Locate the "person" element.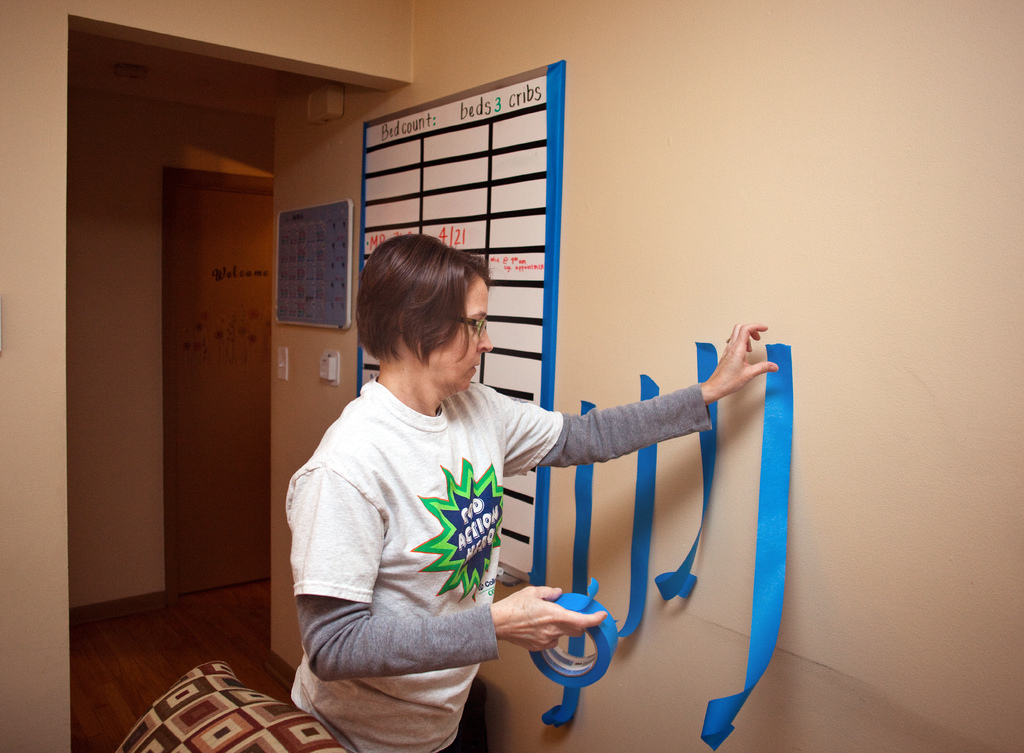
Element bbox: select_region(282, 231, 784, 752).
